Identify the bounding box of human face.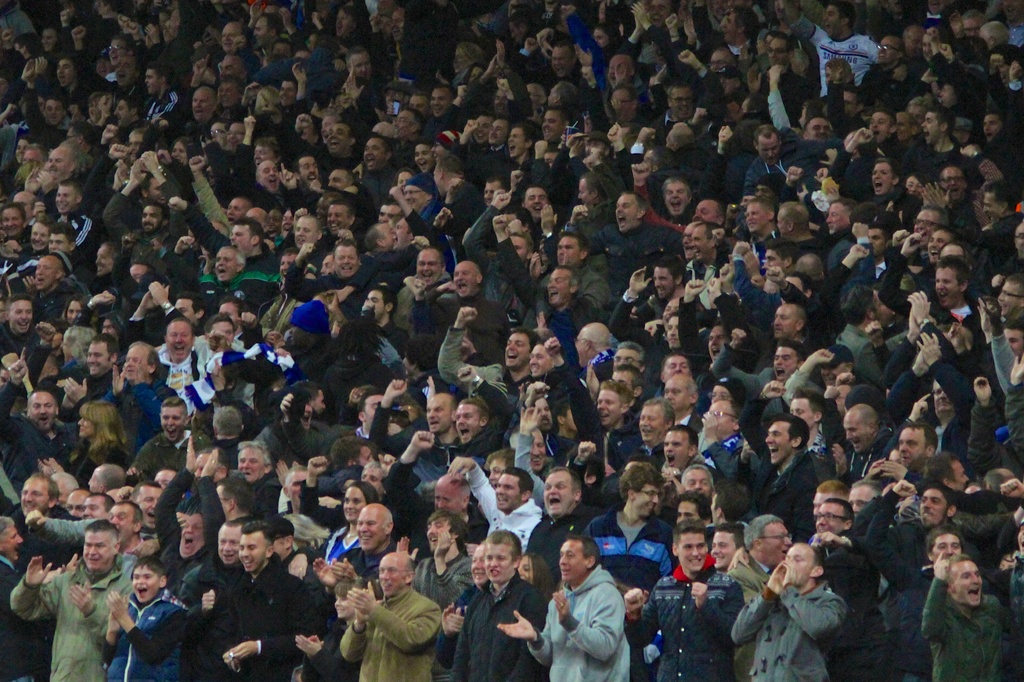
box(508, 20, 523, 45).
